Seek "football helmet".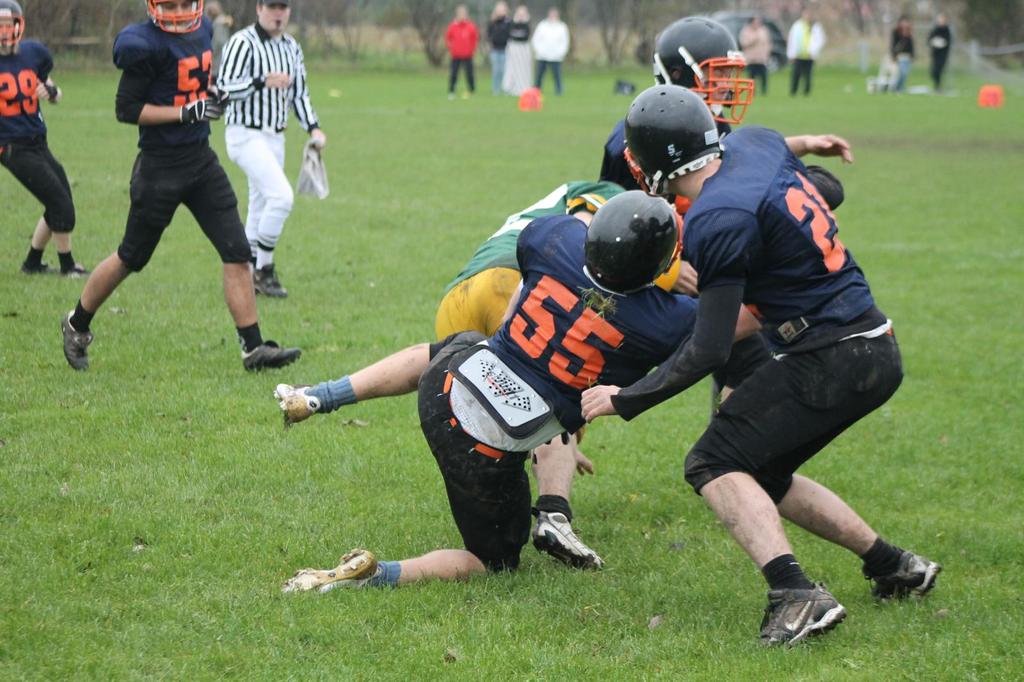
bbox=[588, 188, 687, 304].
